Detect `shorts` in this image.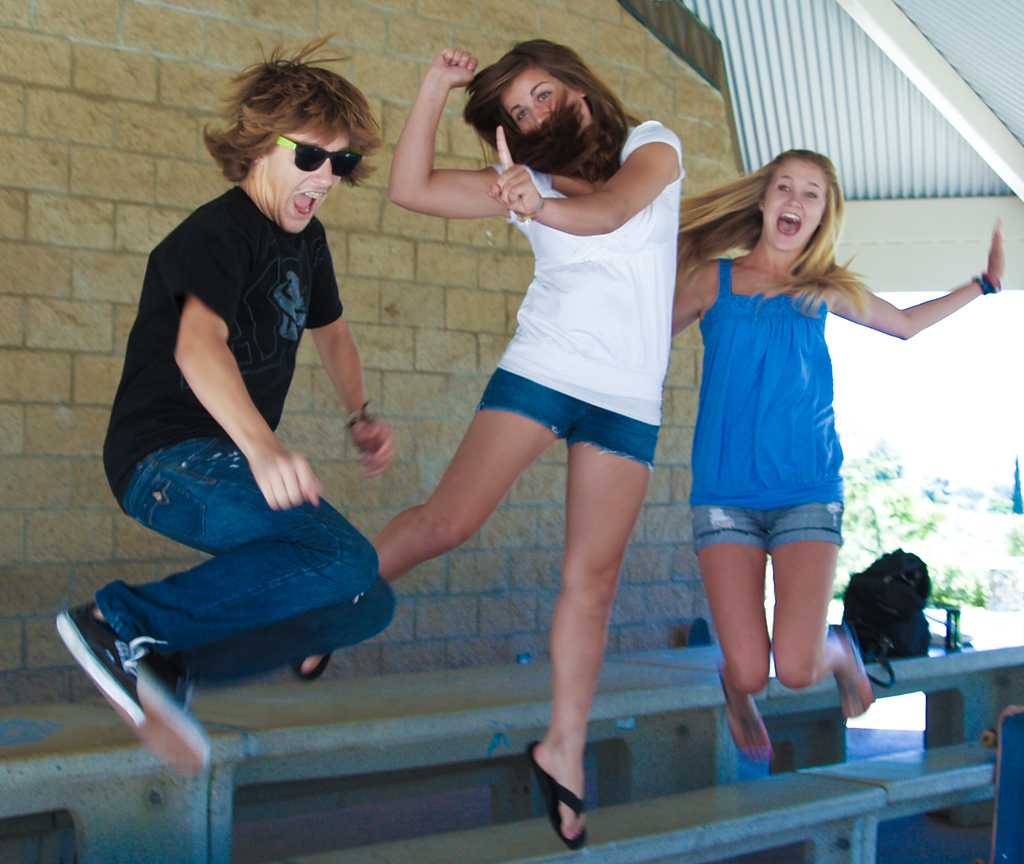
Detection: <bbox>479, 365, 660, 470</bbox>.
